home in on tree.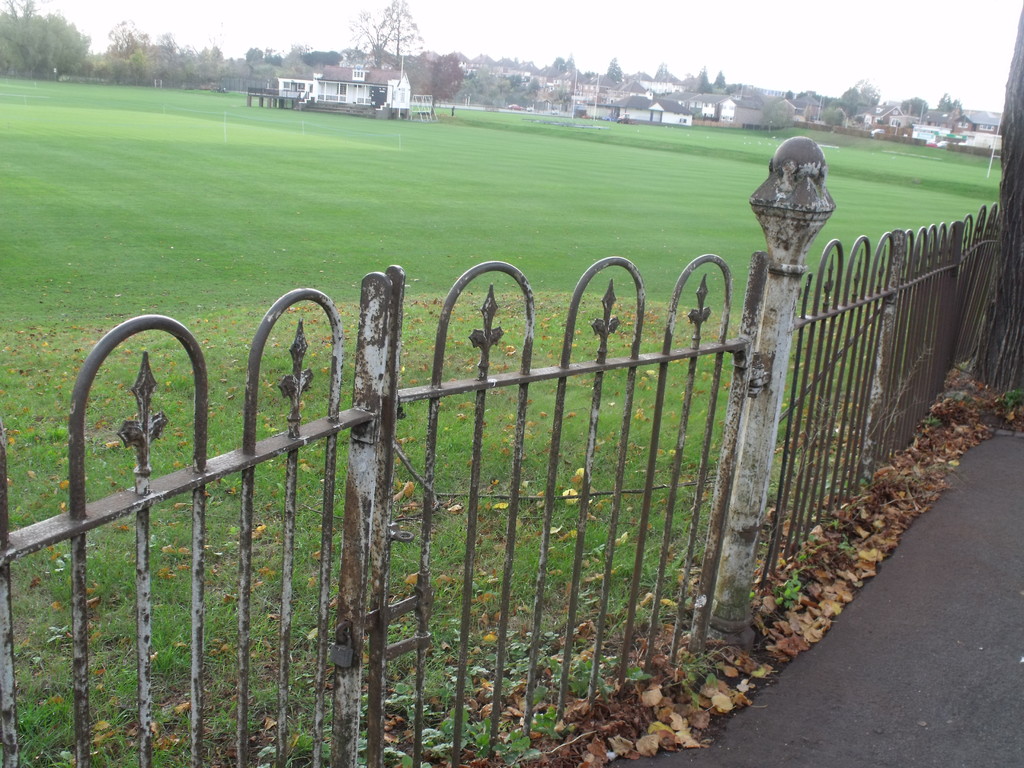
Homed in at <box>554,58,564,67</box>.
